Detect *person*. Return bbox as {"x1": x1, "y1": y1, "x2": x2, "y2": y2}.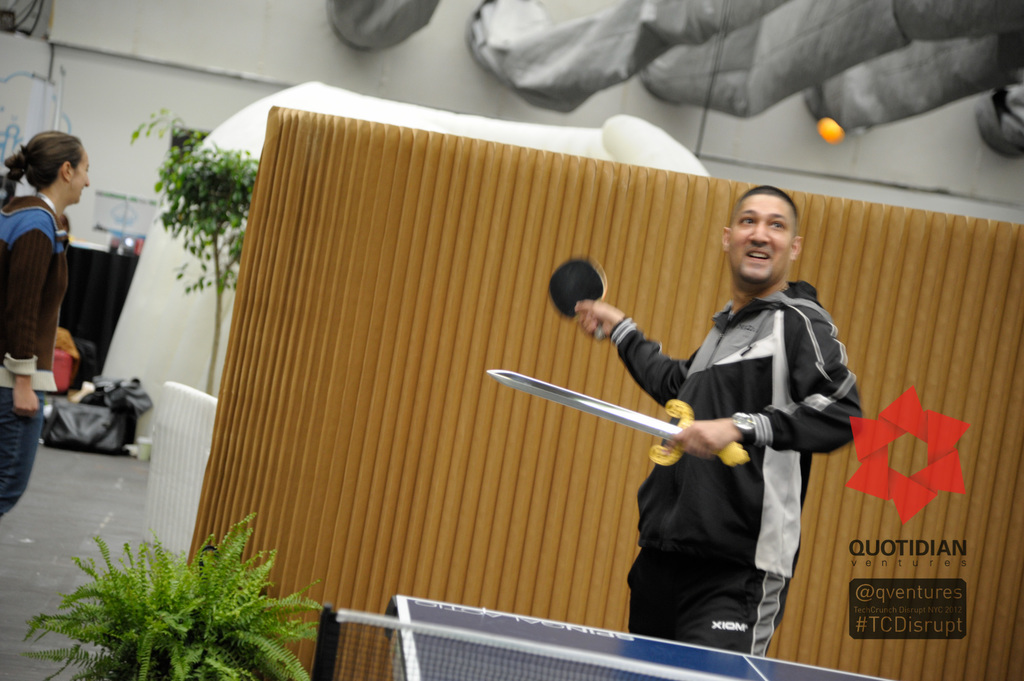
{"x1": 0, "y1": 133, "x2": 93, "y2": 519}.
